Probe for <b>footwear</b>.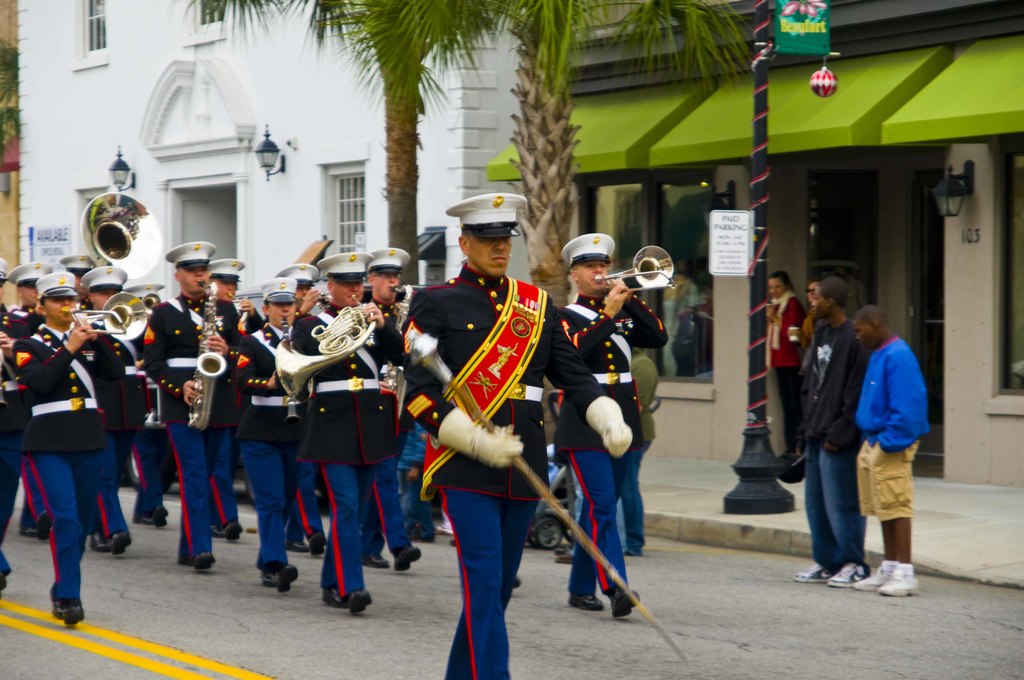
Probe result: region(133, 513, 155, 523).
